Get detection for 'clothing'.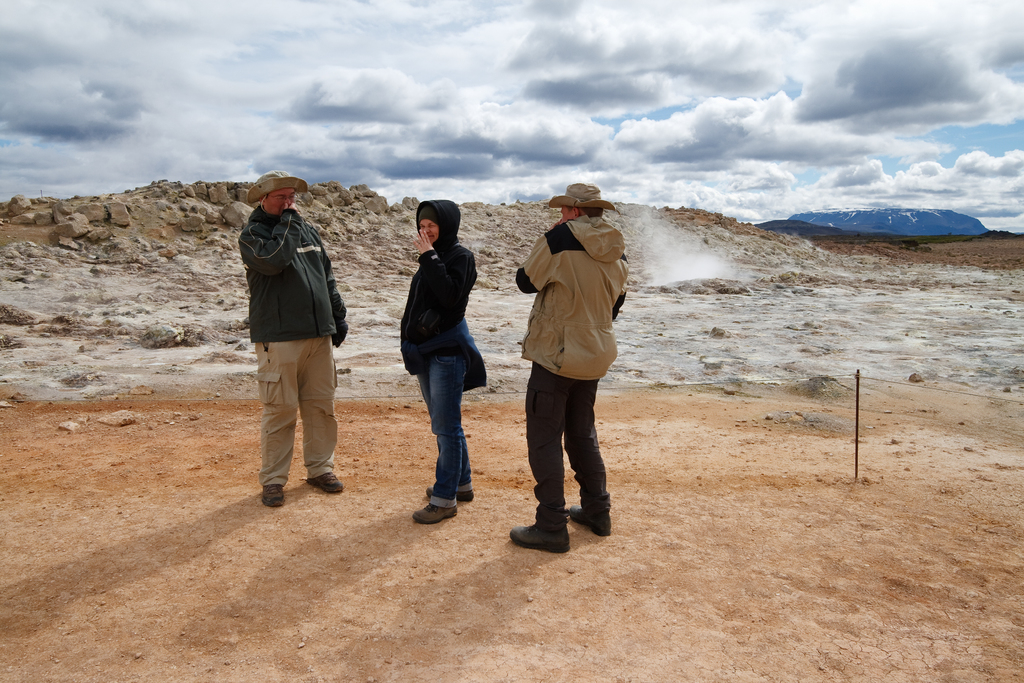
Detection: l=237, t=204, r=351, b=489.
